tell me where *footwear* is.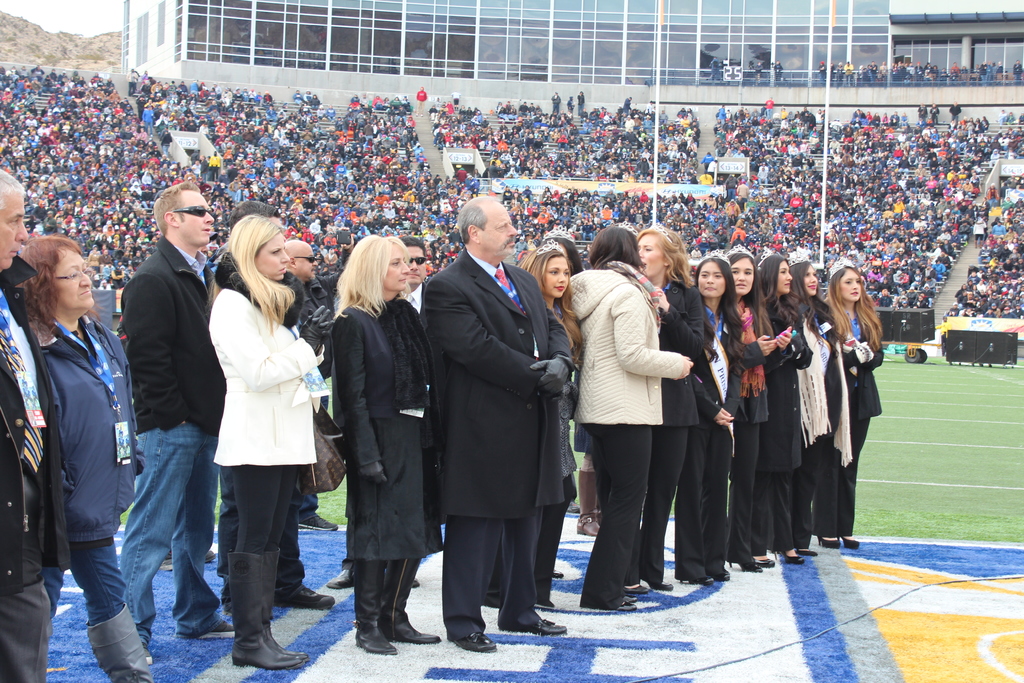
*footwear* is at {"left": 656, "top": 577, "right": 674, "bottom": 592}.
